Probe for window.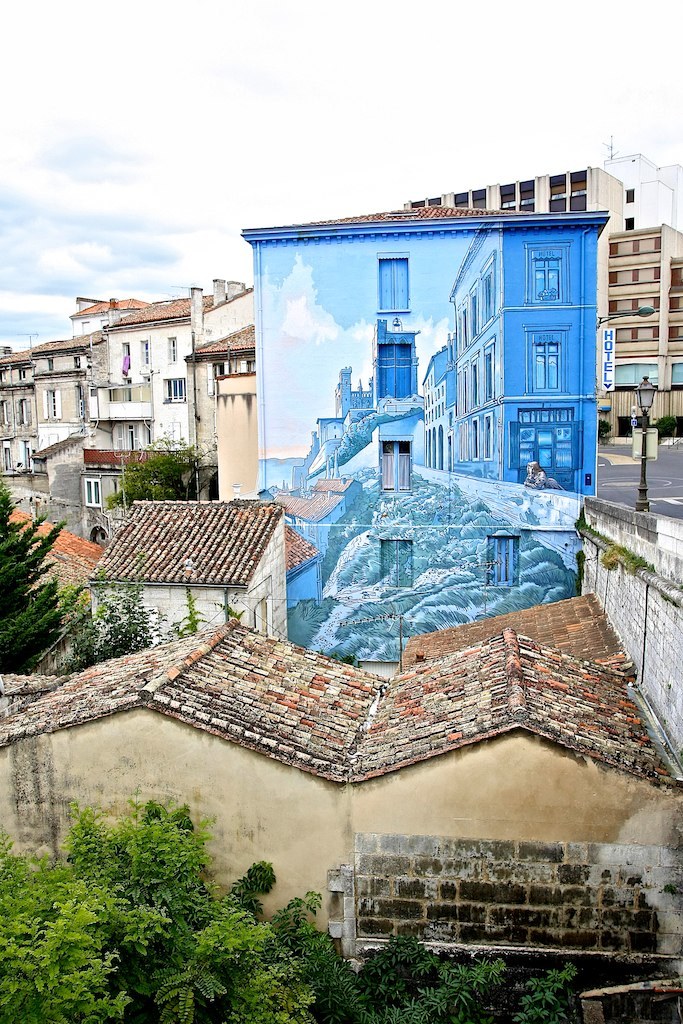
Probe result: x1=363, y1=239, x2=425, y2=310.
